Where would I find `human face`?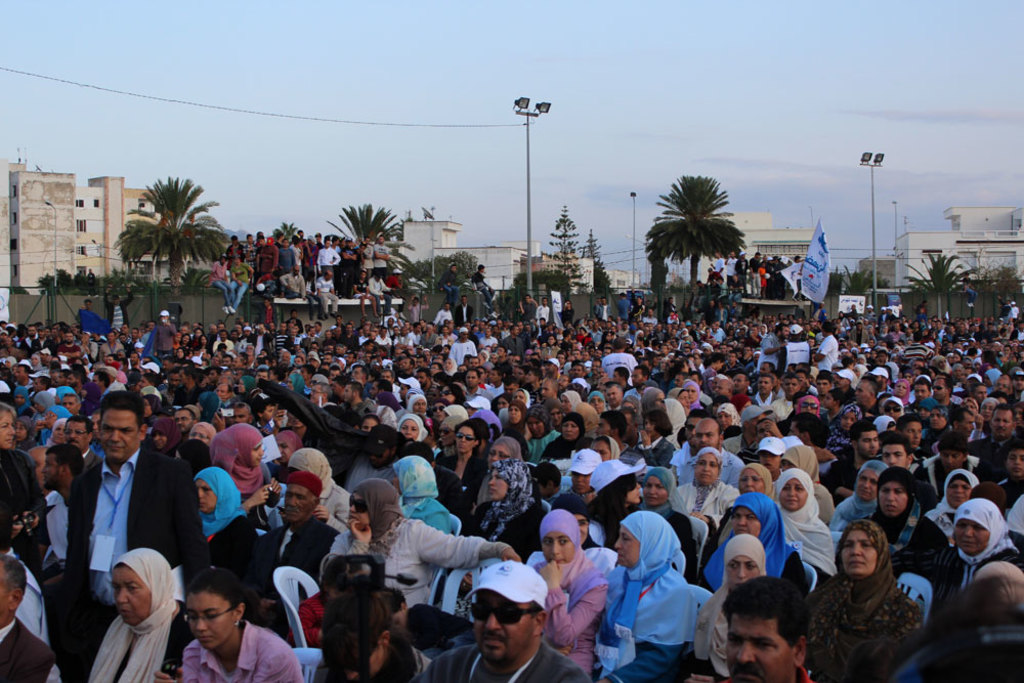
At locate(695, 421, 720, 449).
